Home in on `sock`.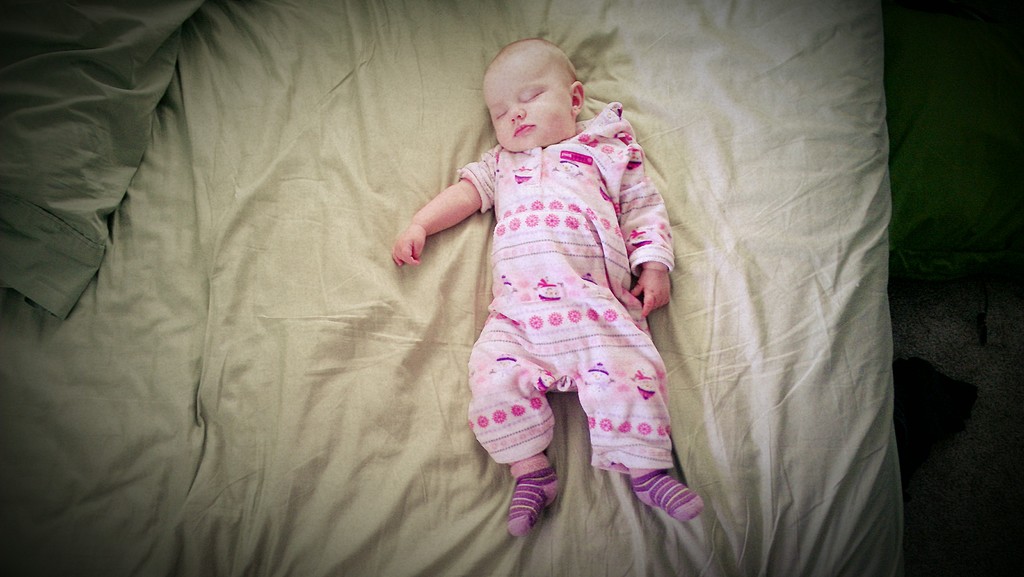
Homed in at bbox=[630, 468, 705, 523].
